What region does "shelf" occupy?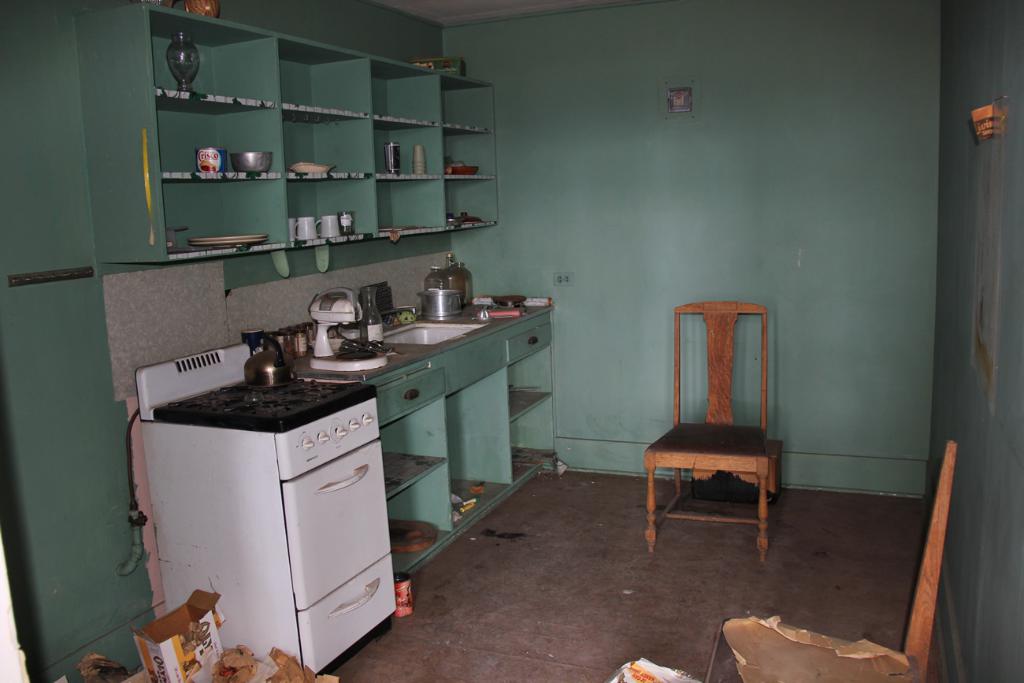
l=259, t=24, r=380, b=115.
